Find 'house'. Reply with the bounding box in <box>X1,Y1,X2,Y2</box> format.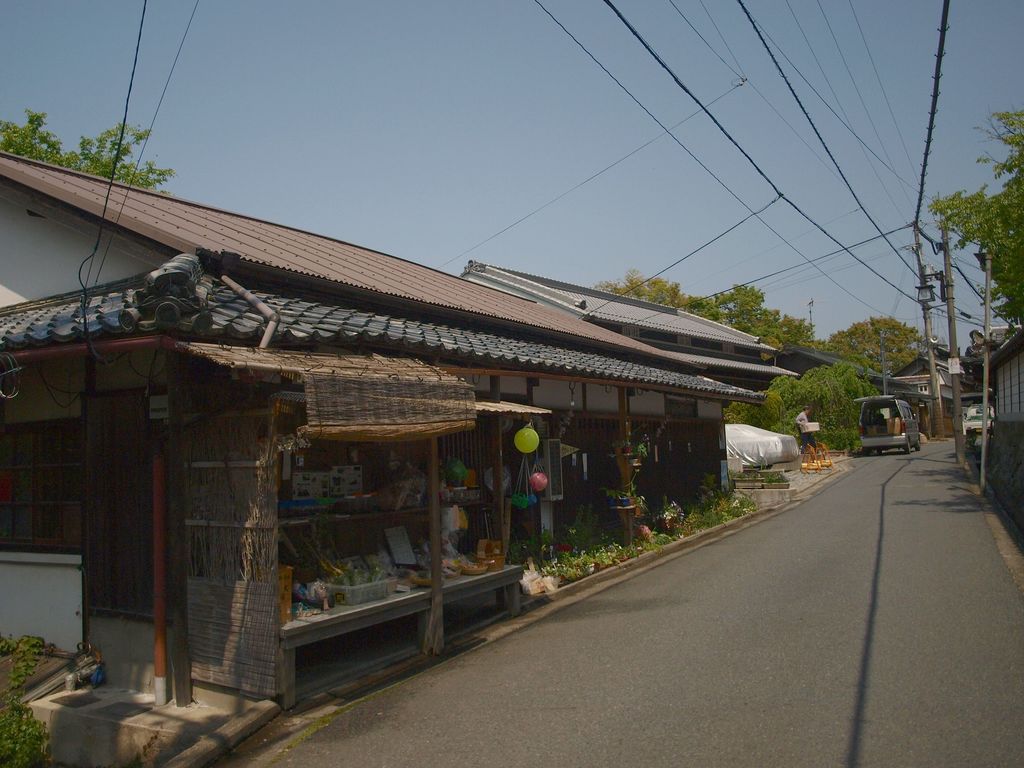
<box>969,323,1023,518</box>.
